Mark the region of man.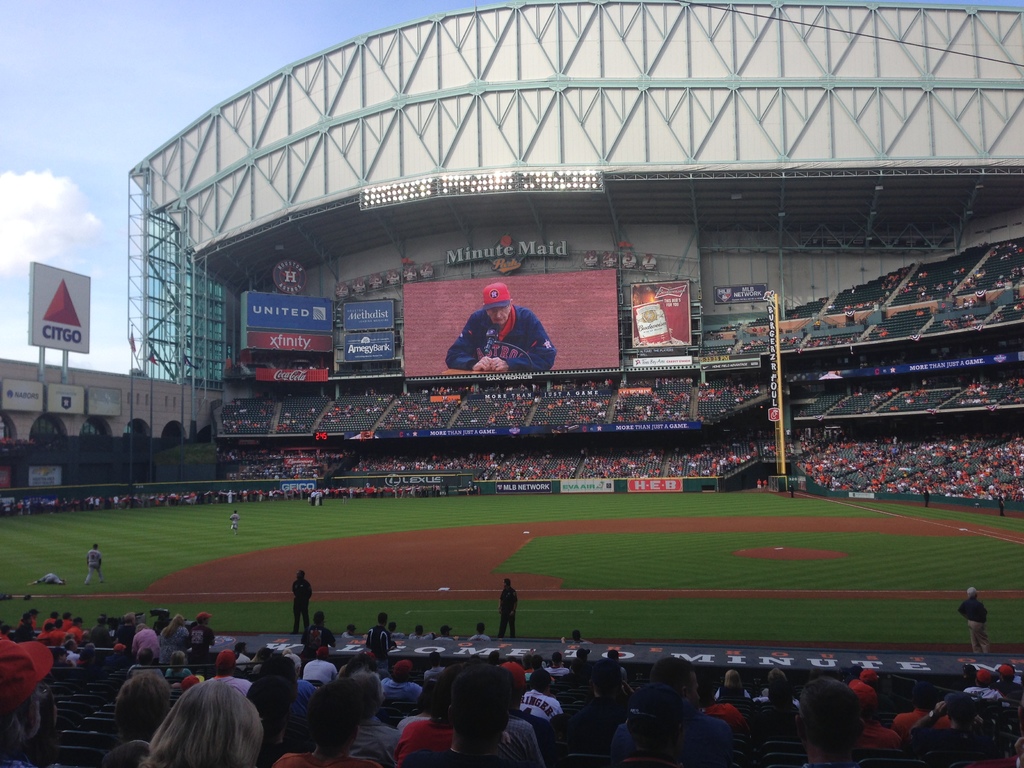
Region: select_region(31, 573, 68, 588).
